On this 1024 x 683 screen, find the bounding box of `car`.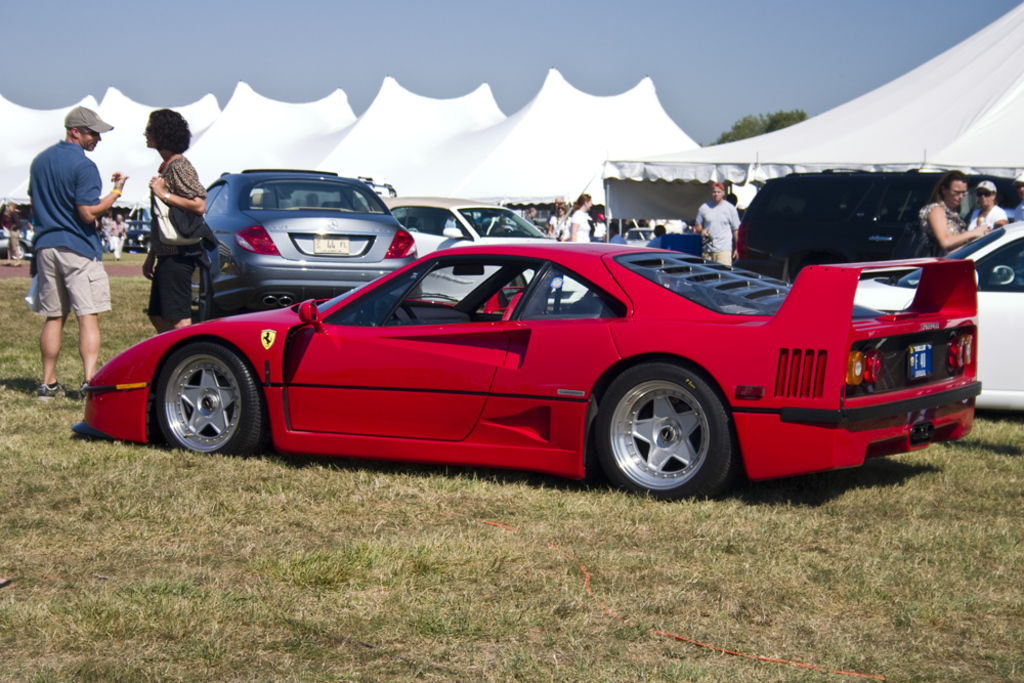
Bounding box: select_region(854, 219, 1023, 409).
